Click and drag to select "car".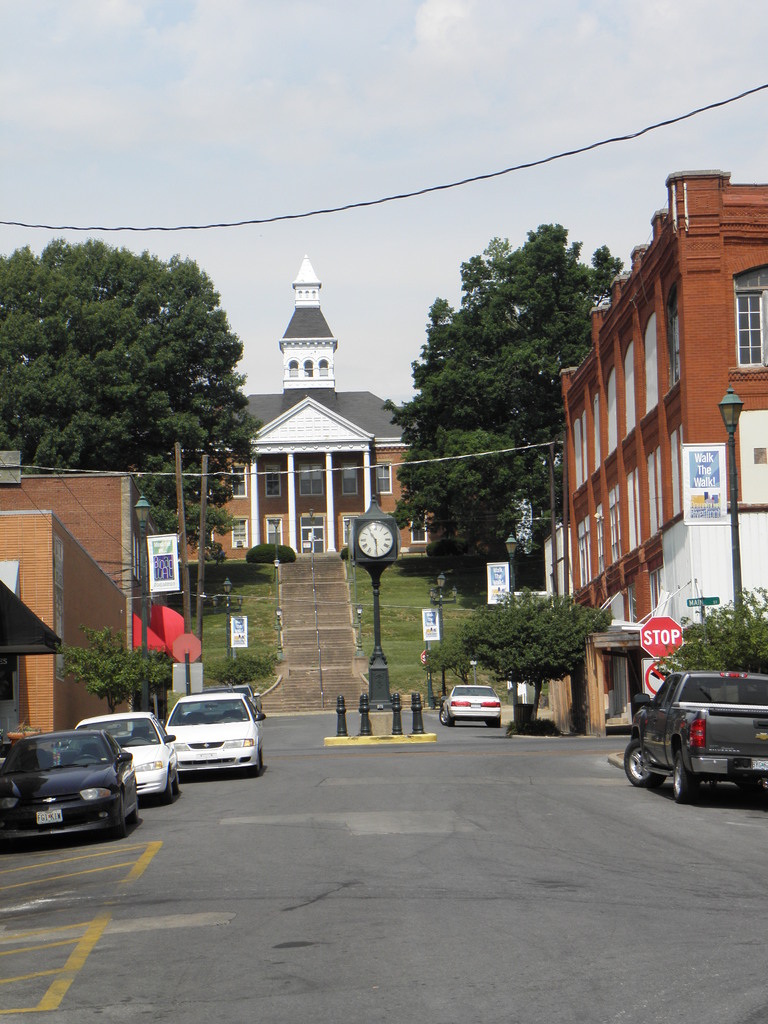
Selection: box=[439, 681, 504, 728].
